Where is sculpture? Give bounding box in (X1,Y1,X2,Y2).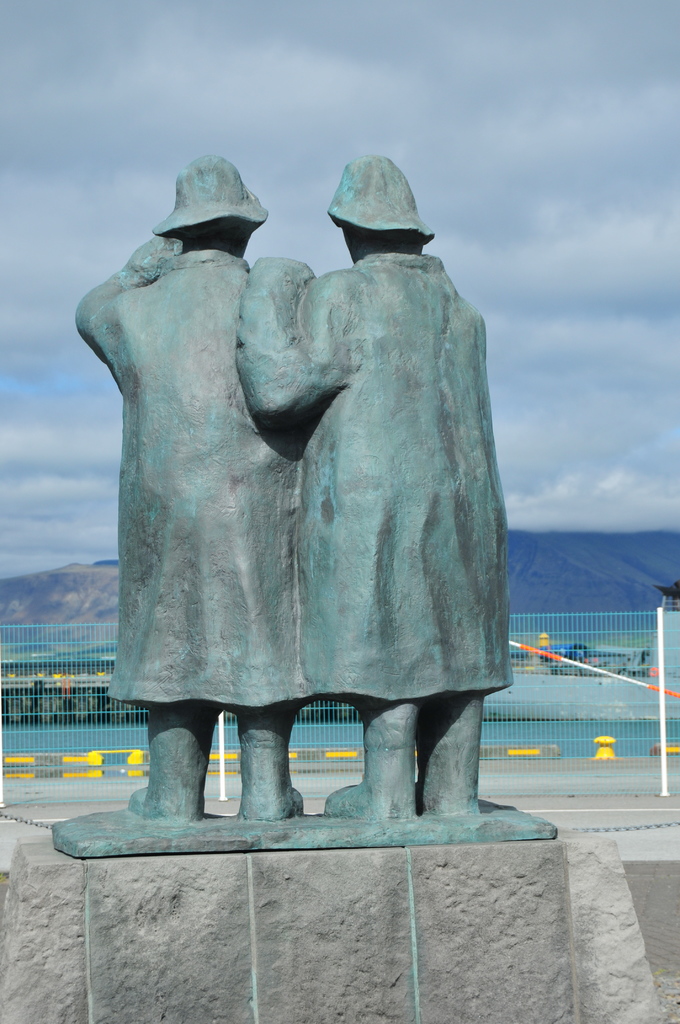
(45,147,556,844).
